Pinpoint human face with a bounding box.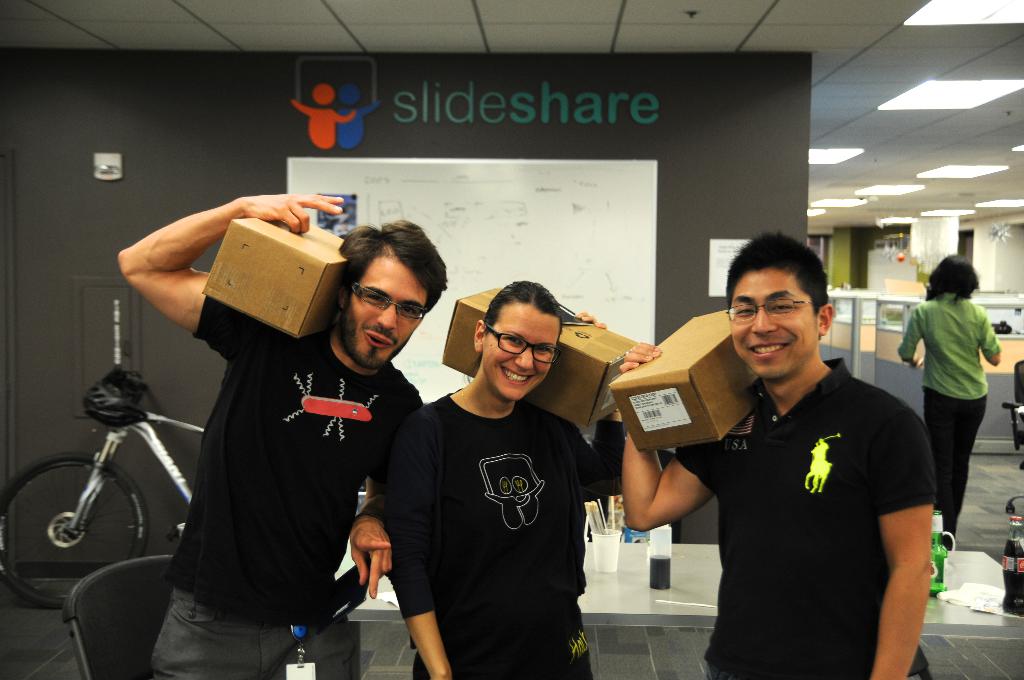
crop(727, 264, 814, 374).
